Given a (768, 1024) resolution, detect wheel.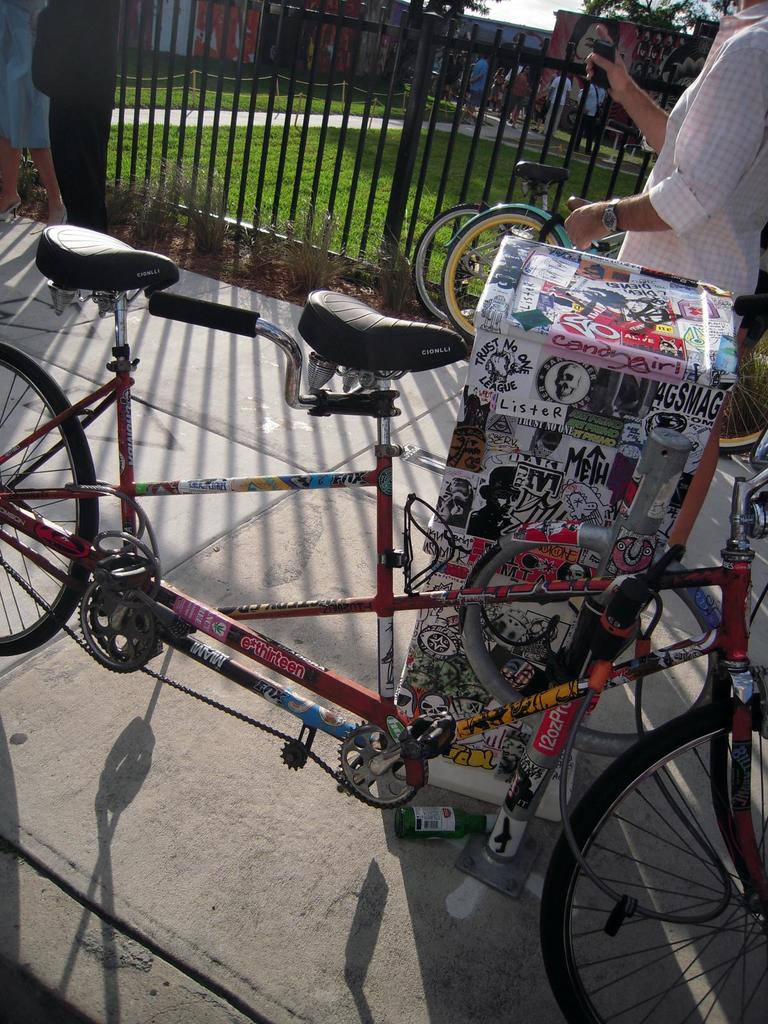
bbox(517, 716, 753, 1011).
